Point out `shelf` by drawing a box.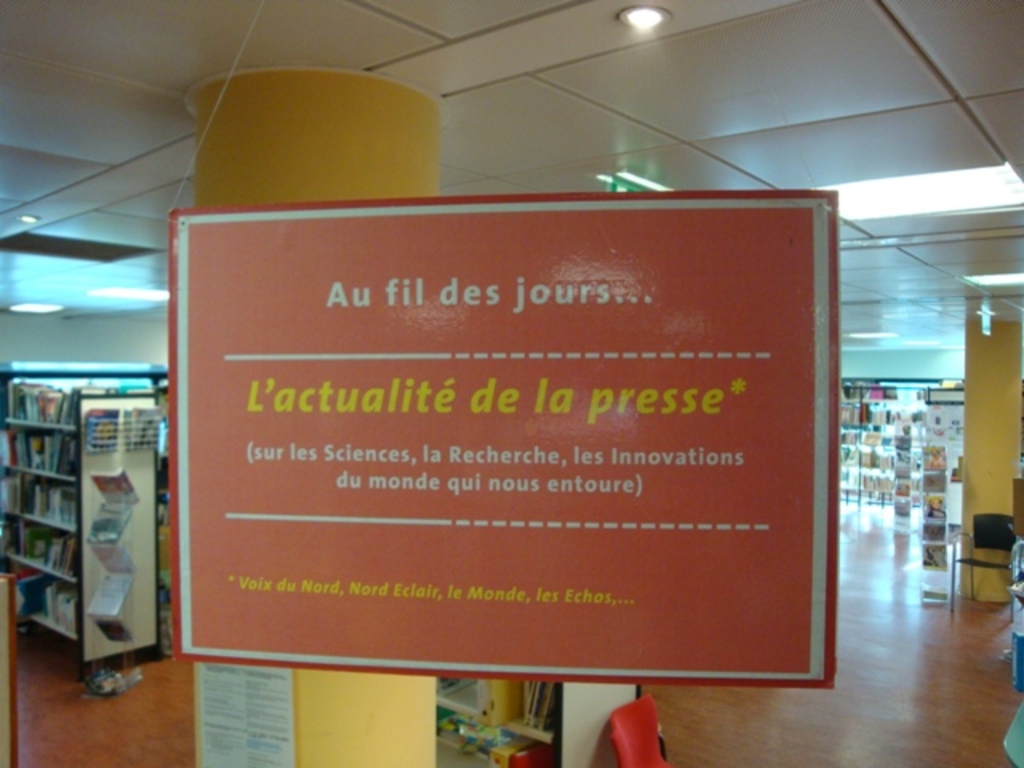
861/496/899/507.
